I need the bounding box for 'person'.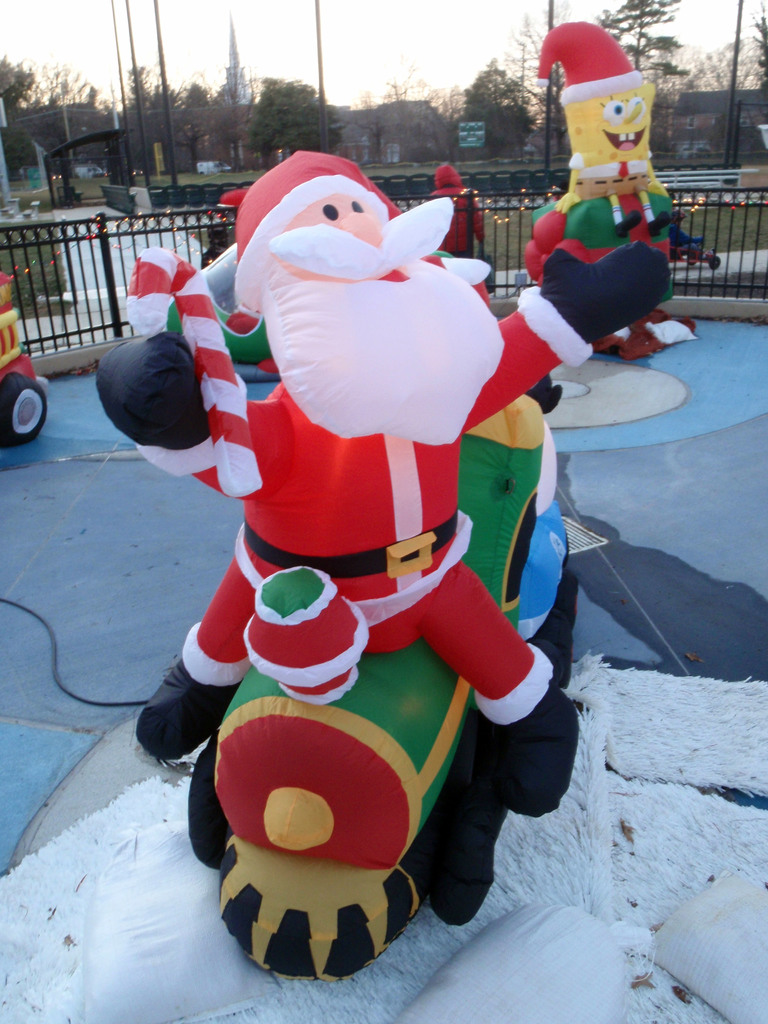
Here it is: (100, 148, 671, 816).
